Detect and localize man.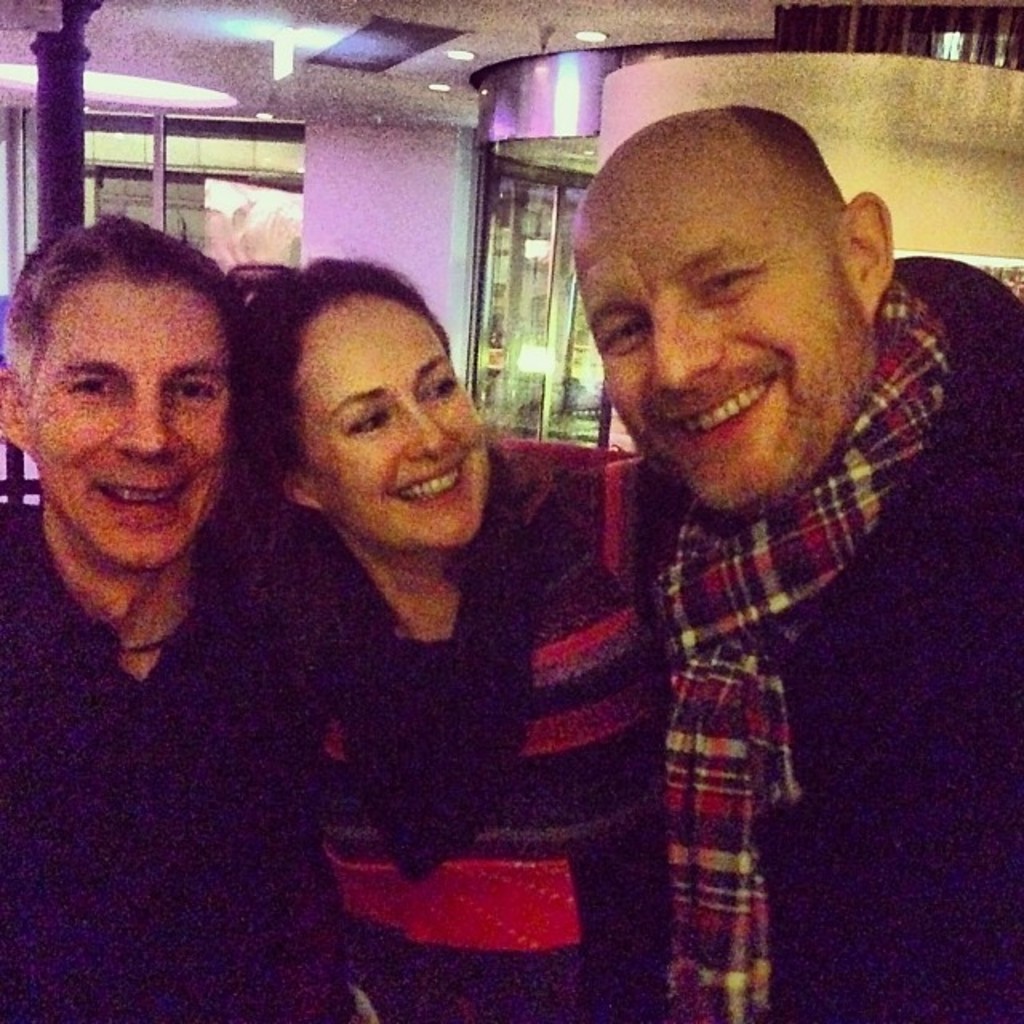
Localized at (x1=0, y1=219, x2=360, y2=966).
